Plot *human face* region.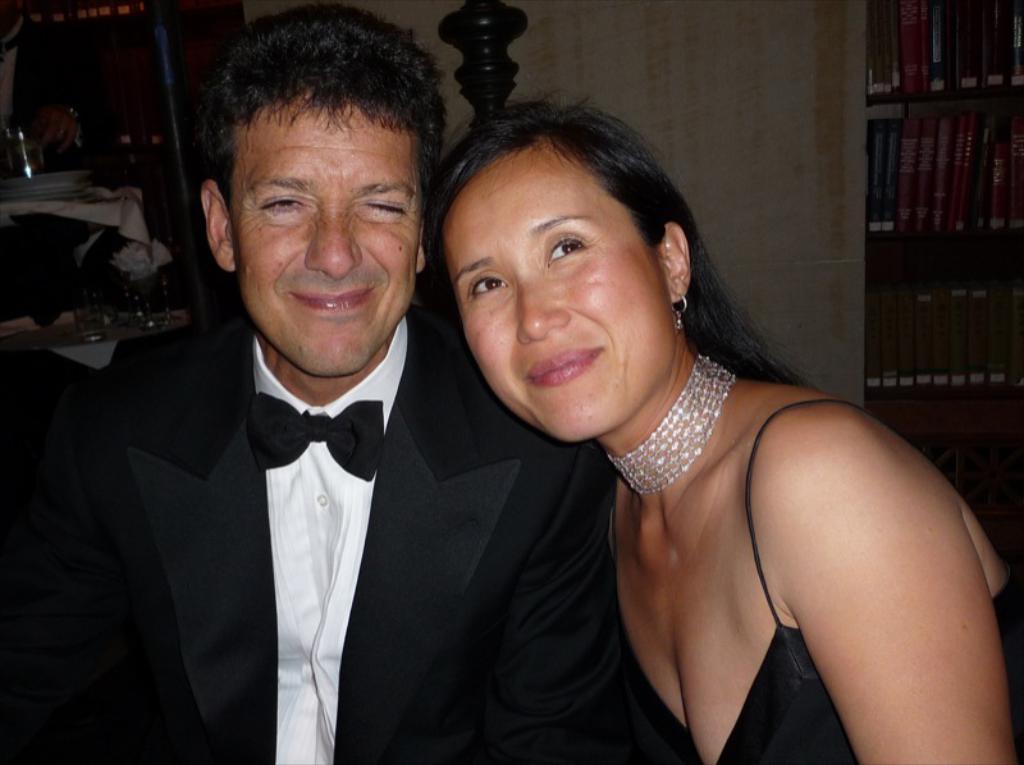
Plotted at bbox=(444, 138, 675, 441).
